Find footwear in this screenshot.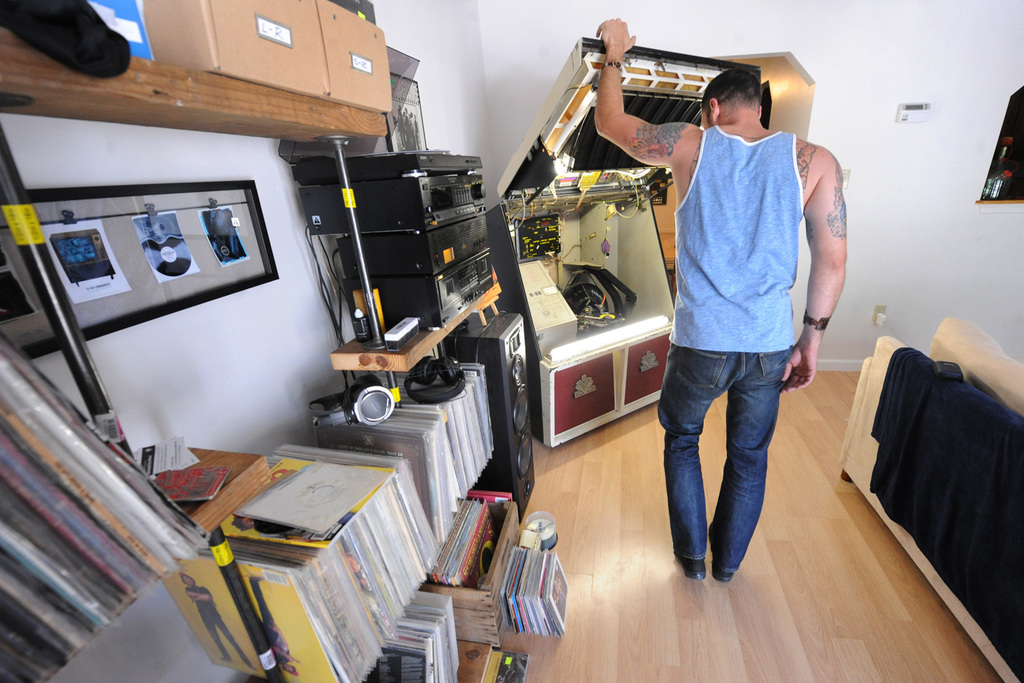
The bounding box for footwear is (673,552,706,579).
